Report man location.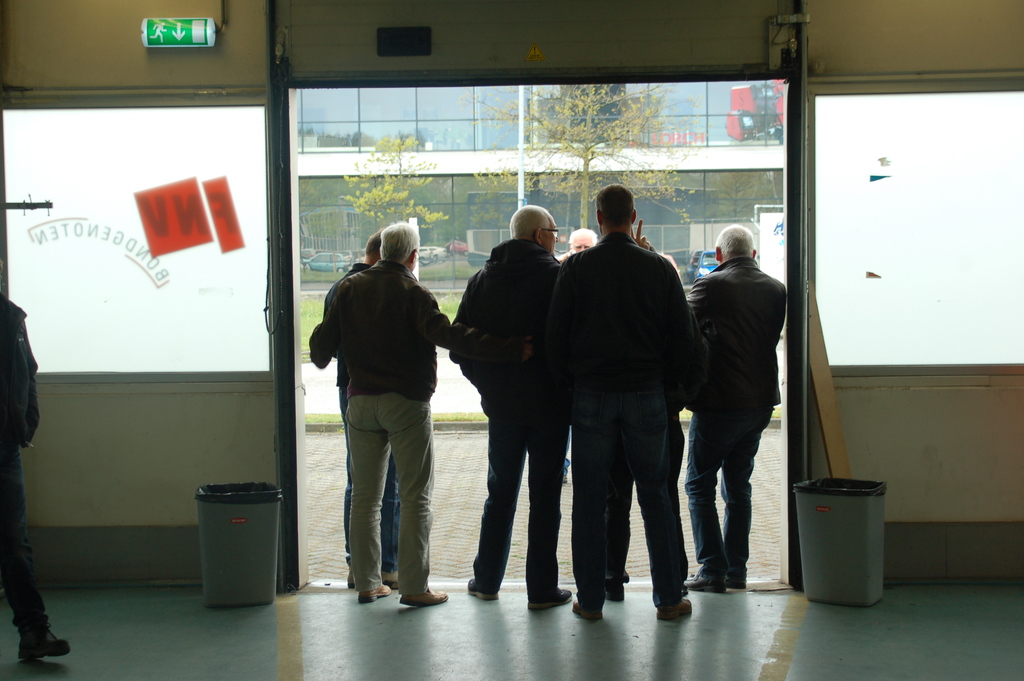
Report: l=562, t=183, r=692, b=621.
